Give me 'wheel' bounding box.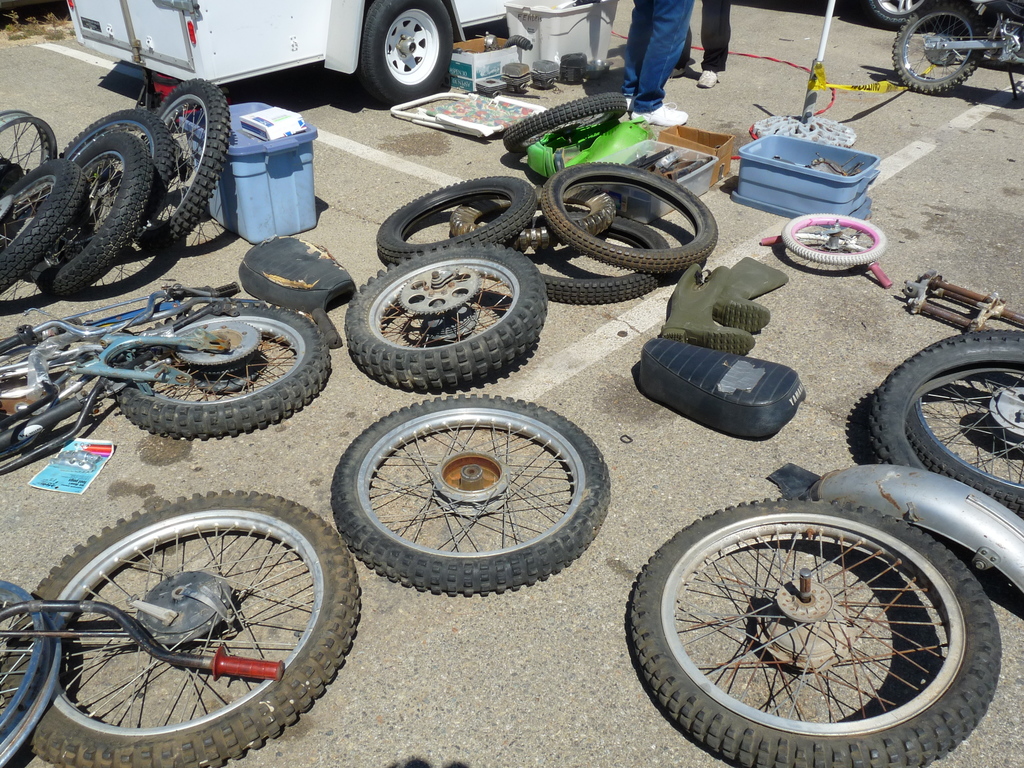
(left=100, top=297, right=335, bottom=437).
